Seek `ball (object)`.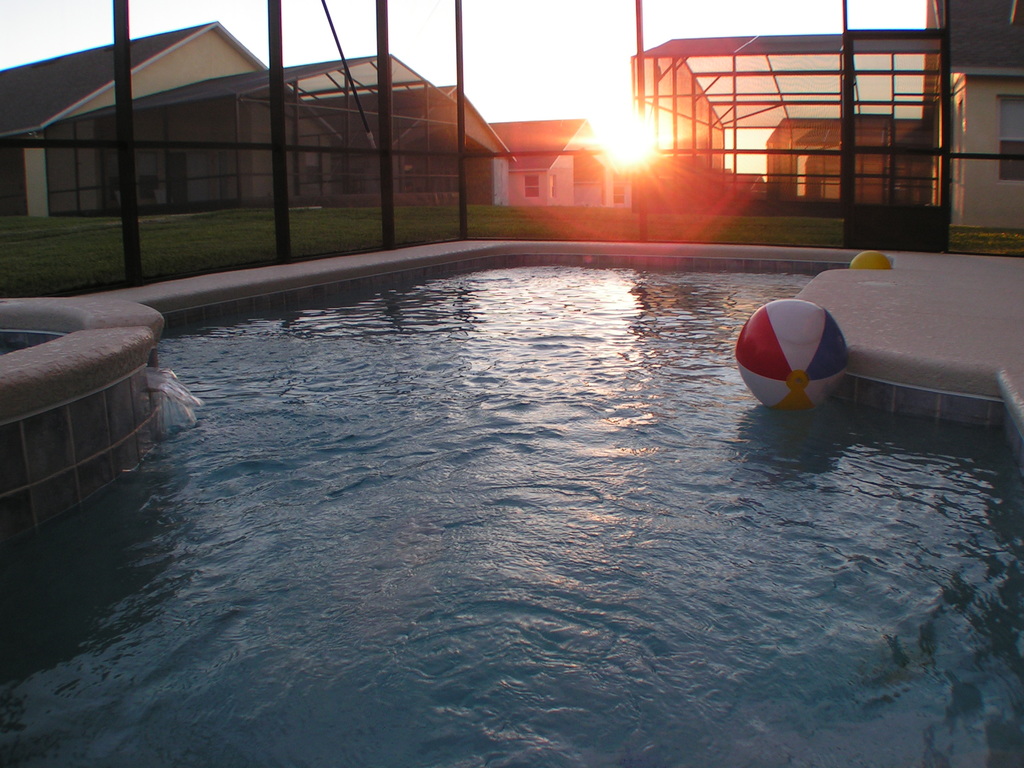
locate(735, 300, 849, 415).
